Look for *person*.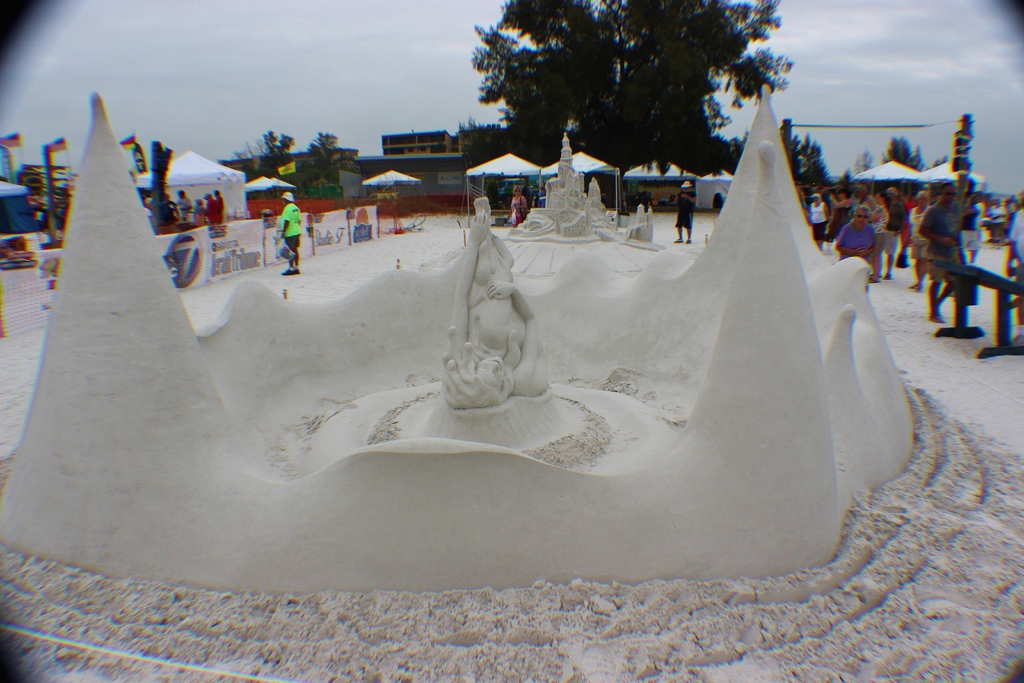
Found: select_region(868, 194, 893, 285).
